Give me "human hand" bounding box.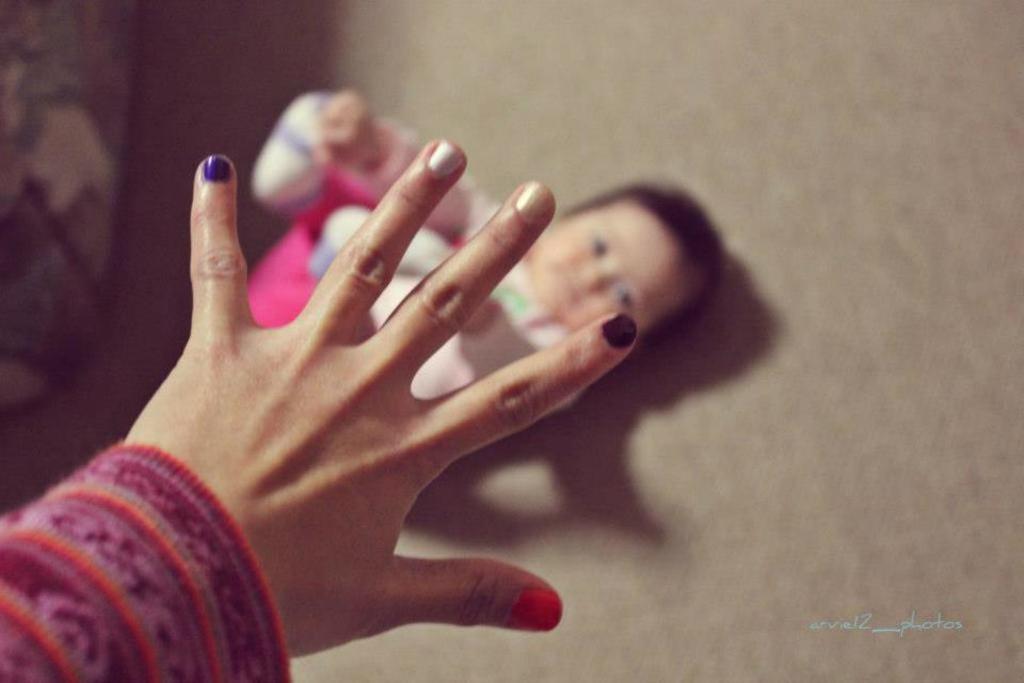
bbox=(464, 298, 499, 340).
